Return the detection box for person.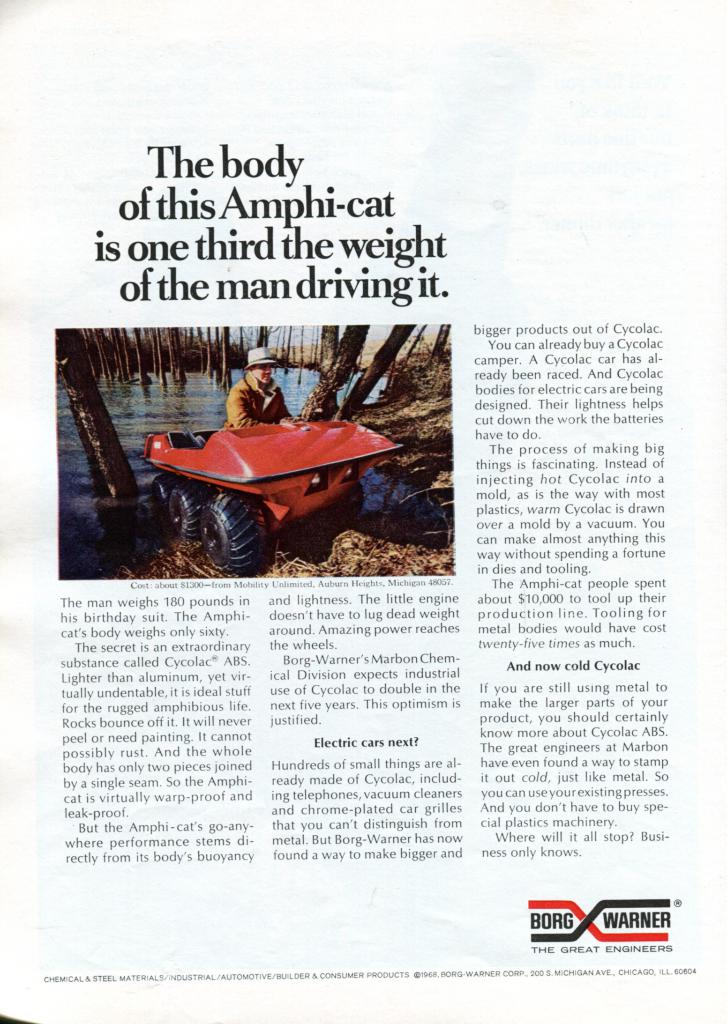
bbox=(216, 351, 300, 428).
